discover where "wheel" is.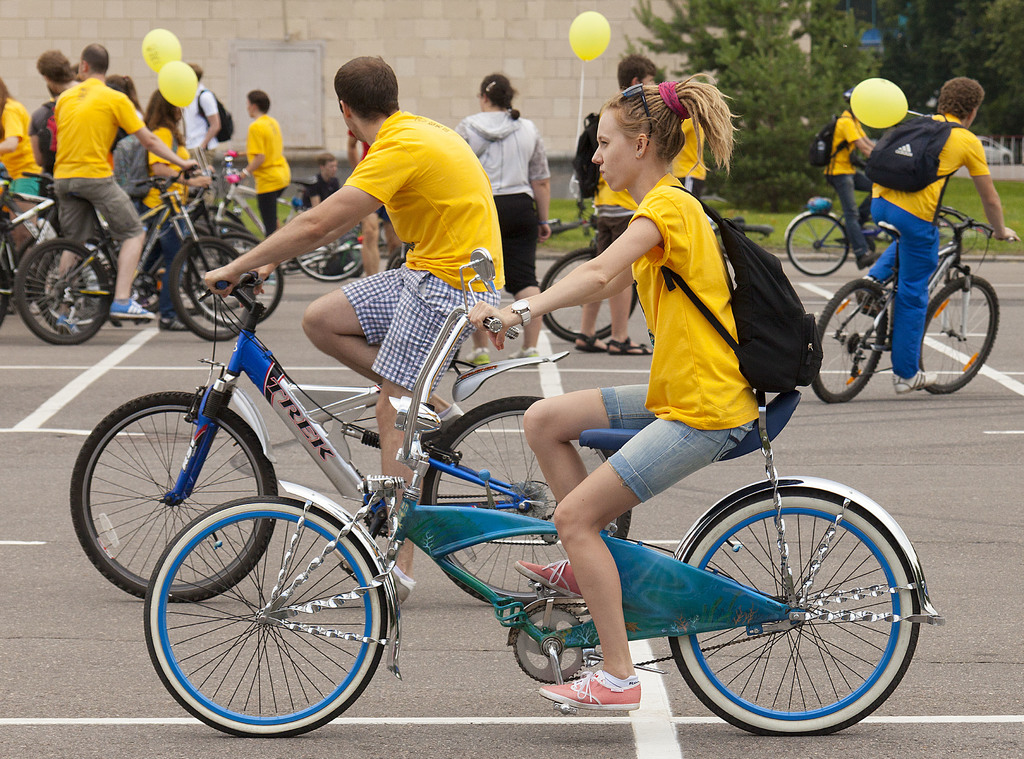
Discovered at locate(36, 238, 118, 332).
